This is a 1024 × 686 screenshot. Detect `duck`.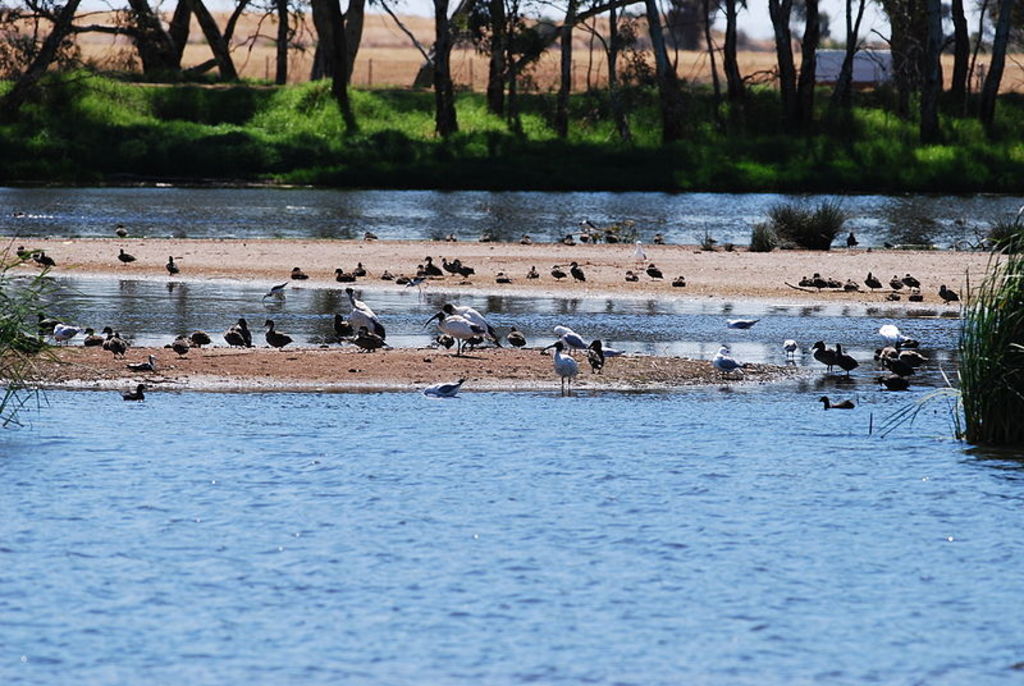
region(783, 326, 799, 365).
